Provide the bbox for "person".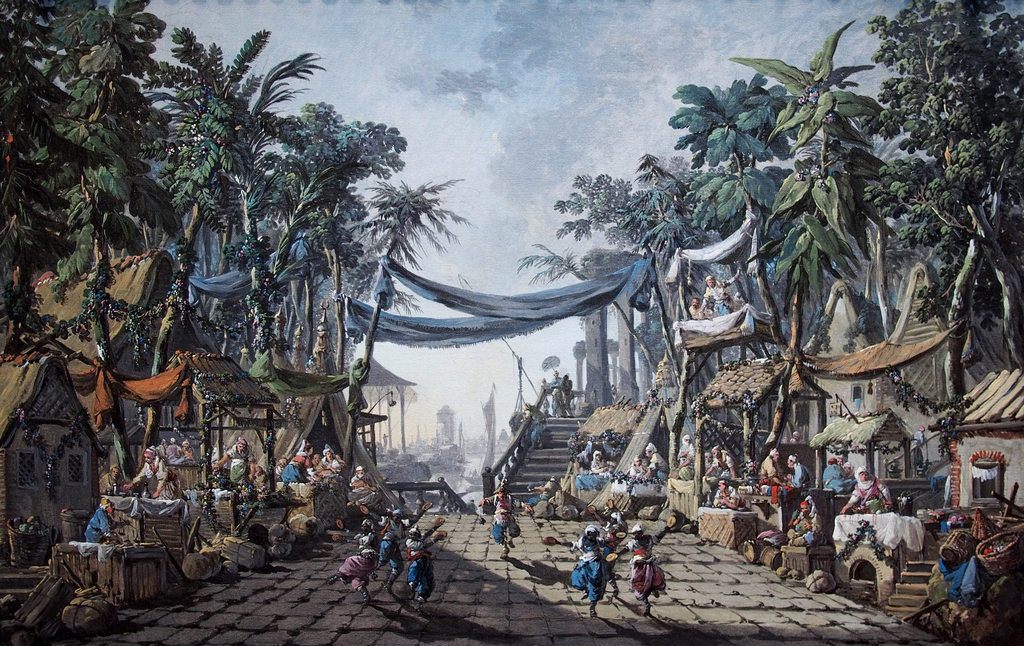
<box>569,519,618,616</box>.
